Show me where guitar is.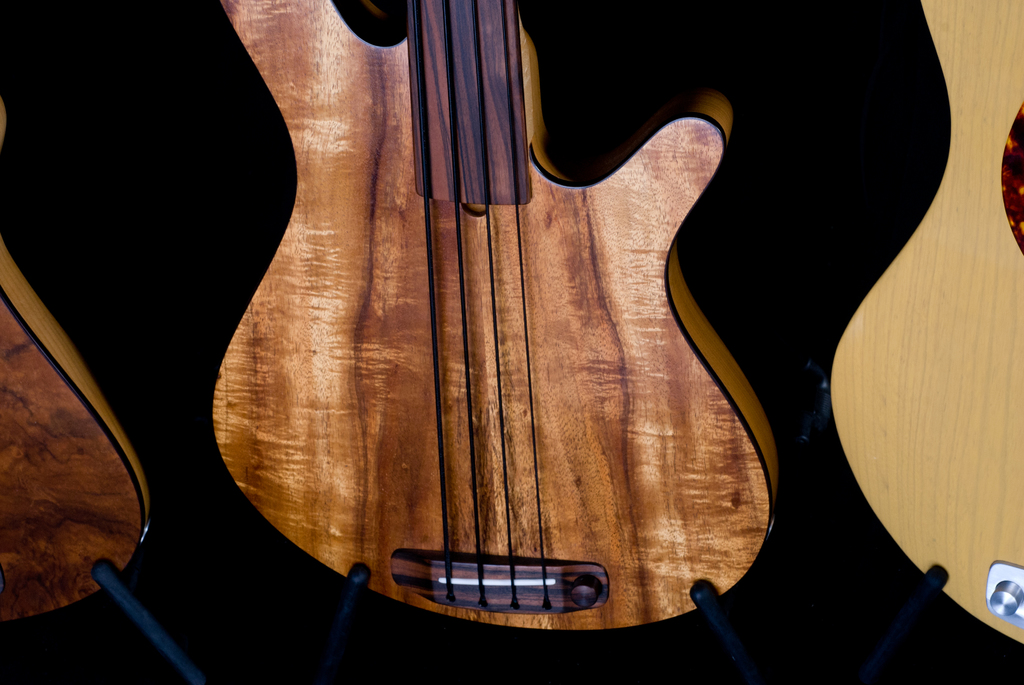
guitar is at pyautogui.locateOnScreen(0, 239, 154, 631).
